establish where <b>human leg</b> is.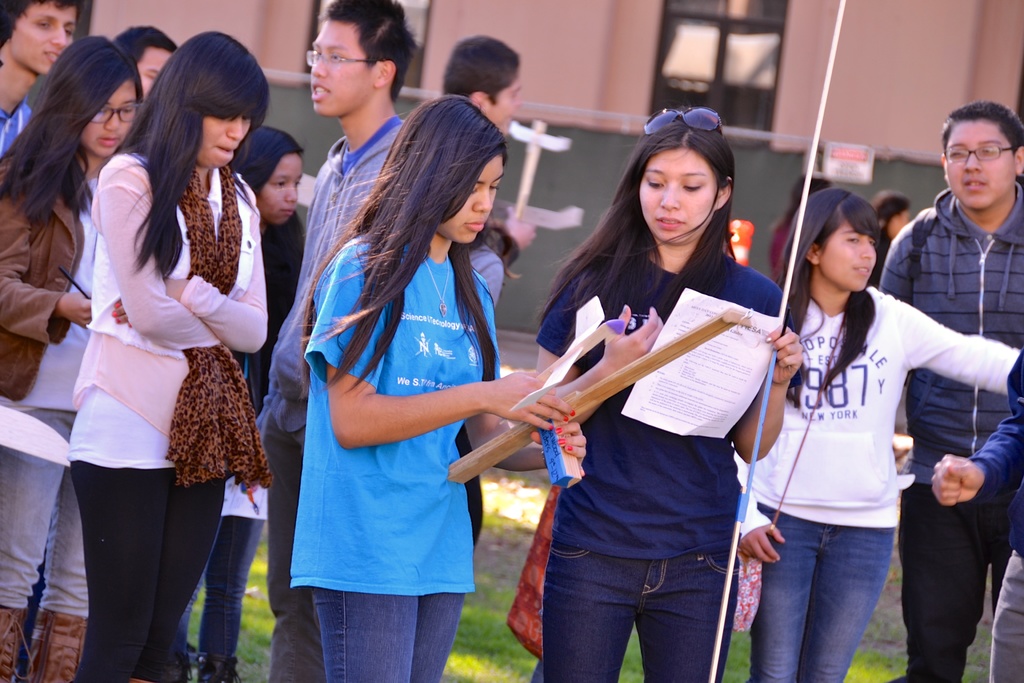
Established at l=264, t=407, r=319, b=674.
